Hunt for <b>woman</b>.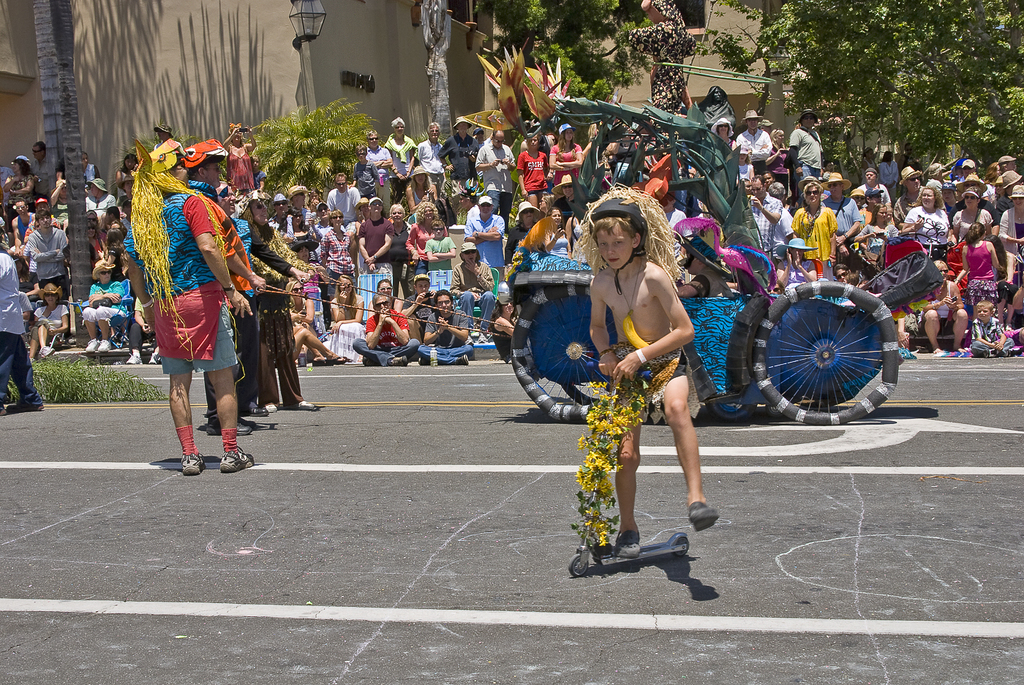
Hunted down at left=762, top=126, right=790, bottom=187.
